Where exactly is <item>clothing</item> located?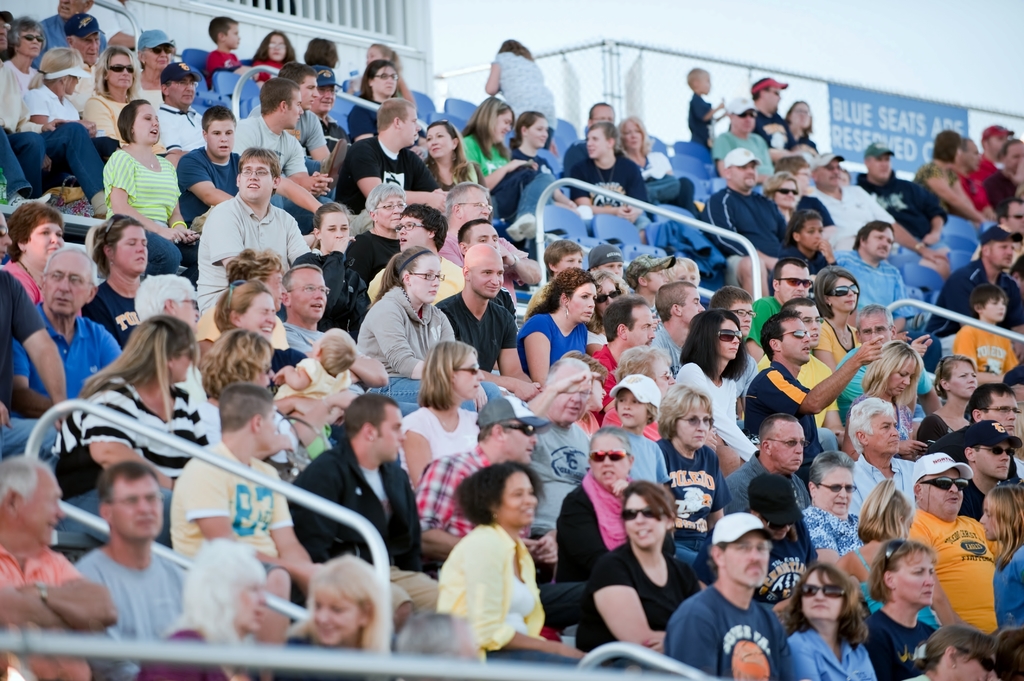
Its bounding box is box(799, 503, 864, 561).
